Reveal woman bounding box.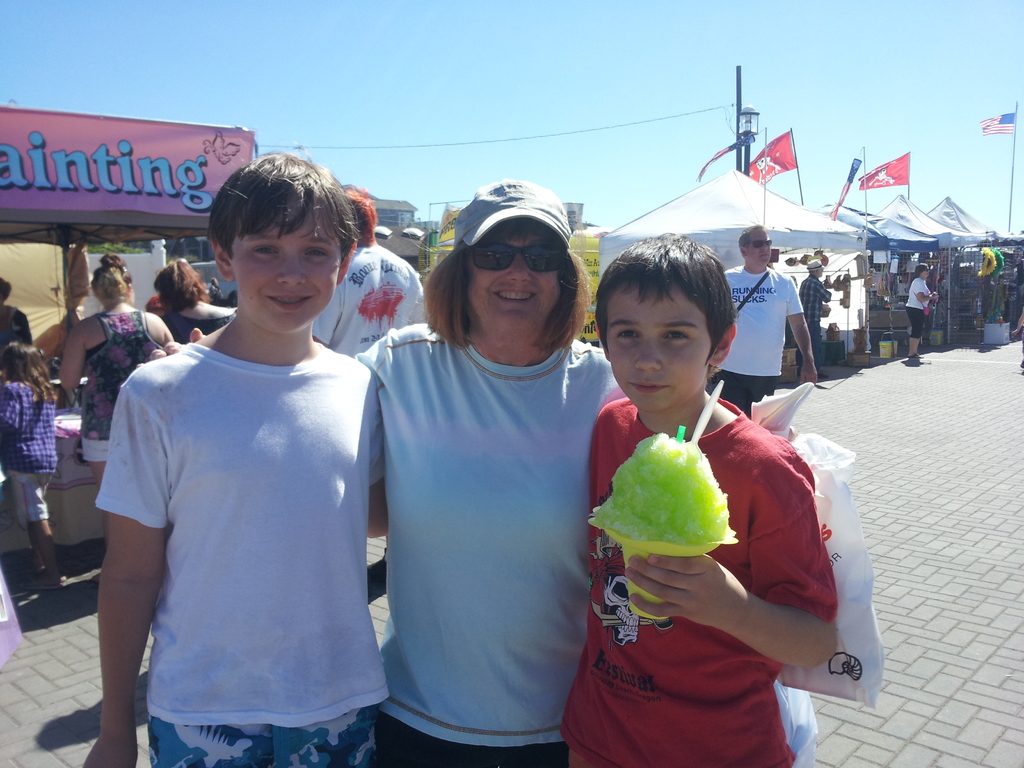
Revealed: 56:251:174:580.
